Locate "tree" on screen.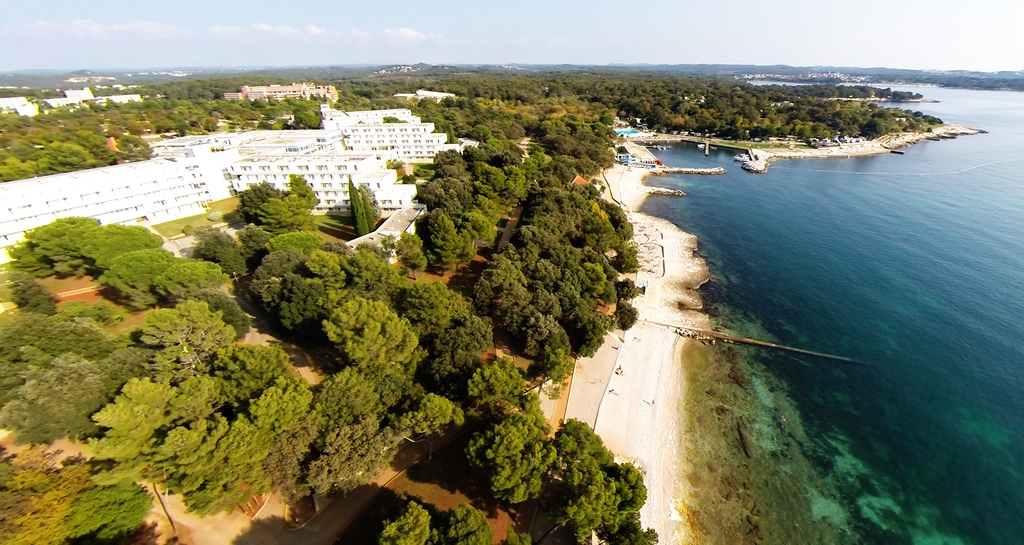
On screen at <bbox>432, 150, 479, 180</bbox>.
